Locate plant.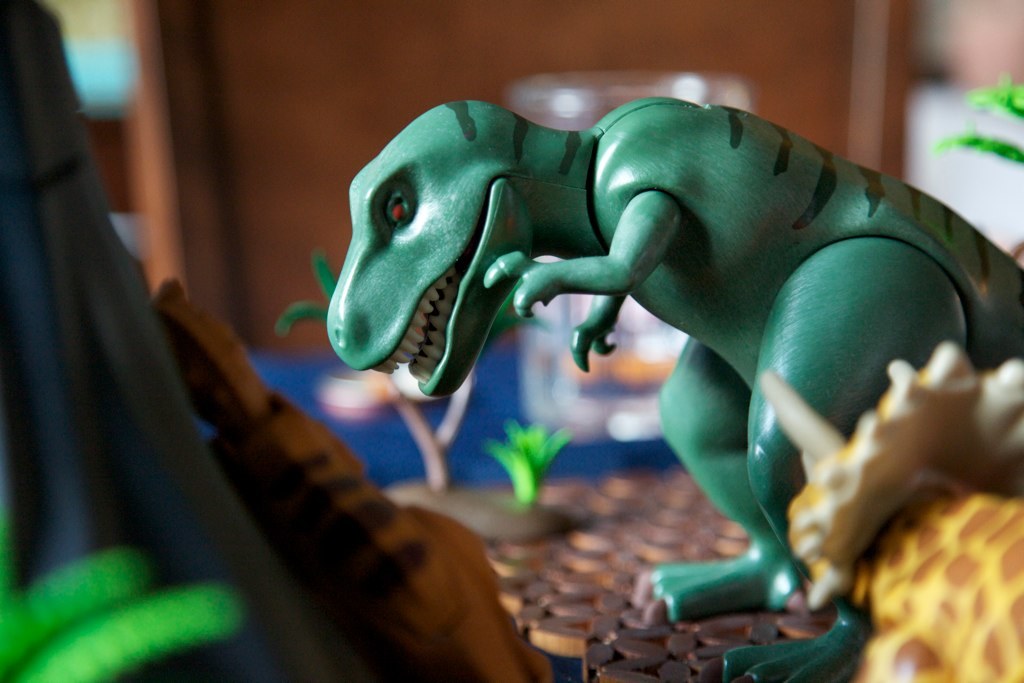
Bounding box: (x1=933, y1=79, x2=1023, y2=171).
